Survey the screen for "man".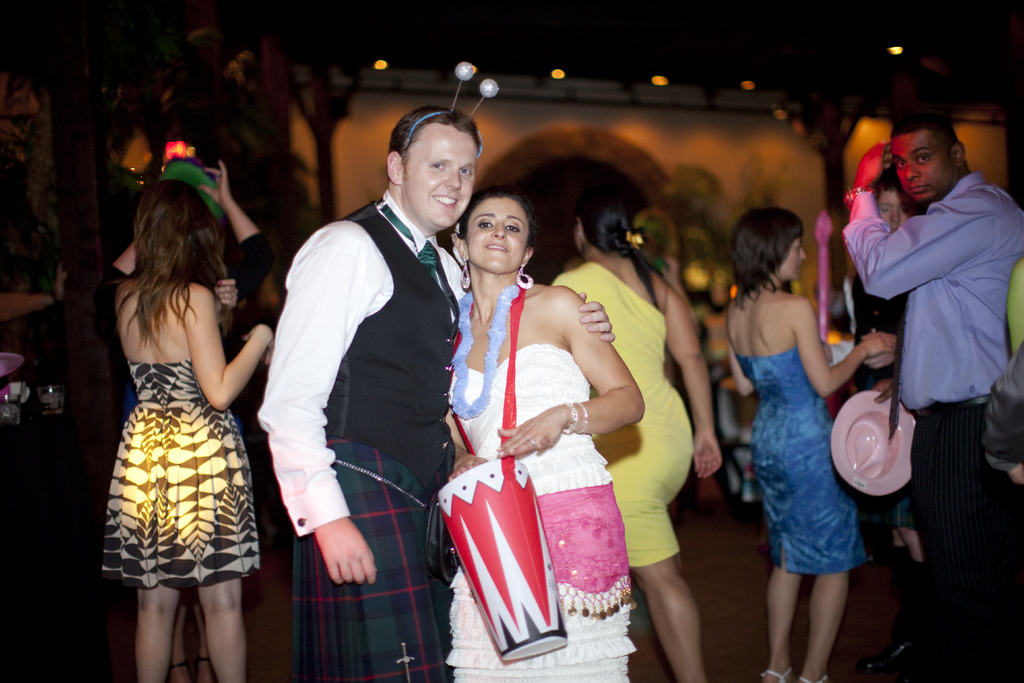
Survey found: rect(844, 93, 1021, 648).
